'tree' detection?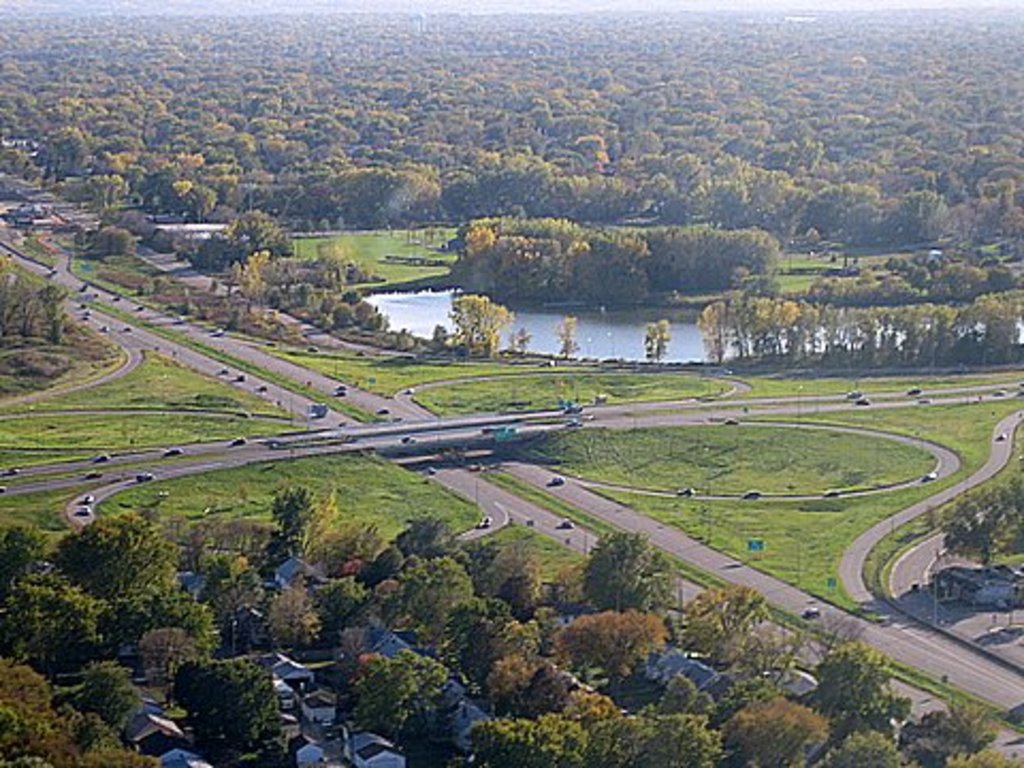
(left=678, top=582, right=772, bottom=659)
